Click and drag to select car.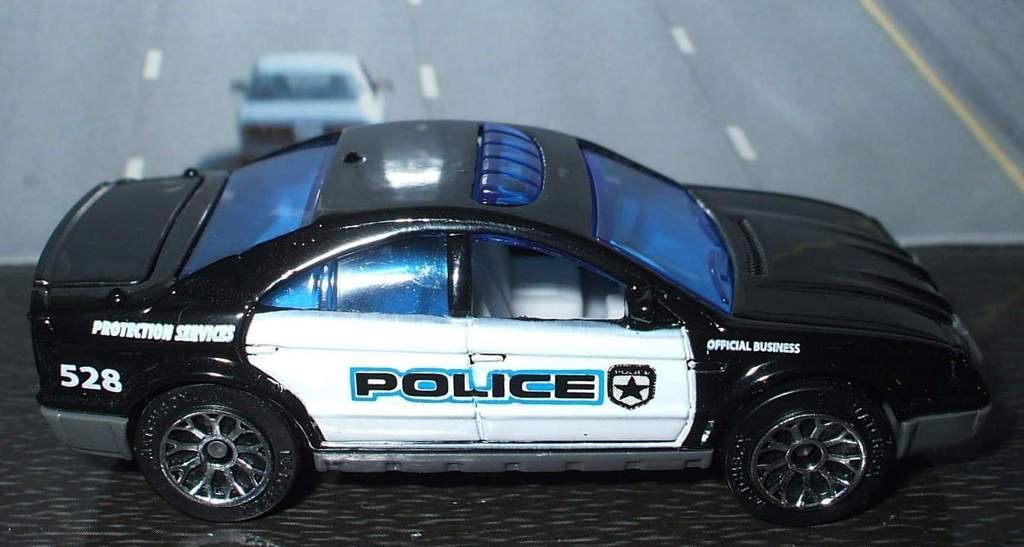
Selection: left=223, top=51, right=394, bottom=161.
